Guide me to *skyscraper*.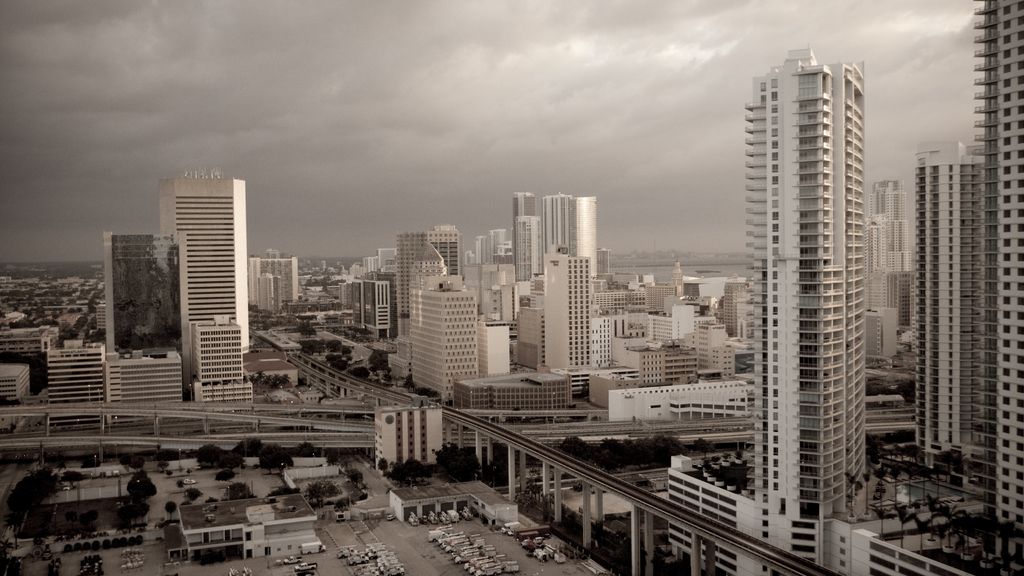
Guidance: 33 337 116 406.
